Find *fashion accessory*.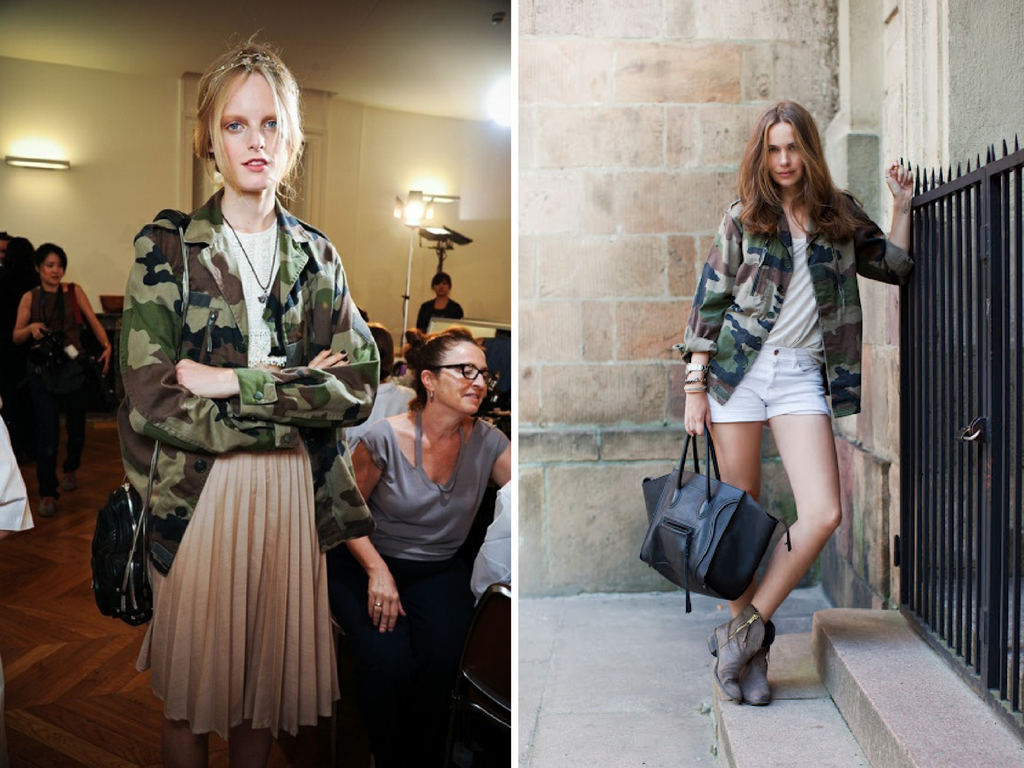
682,386,710,394.
